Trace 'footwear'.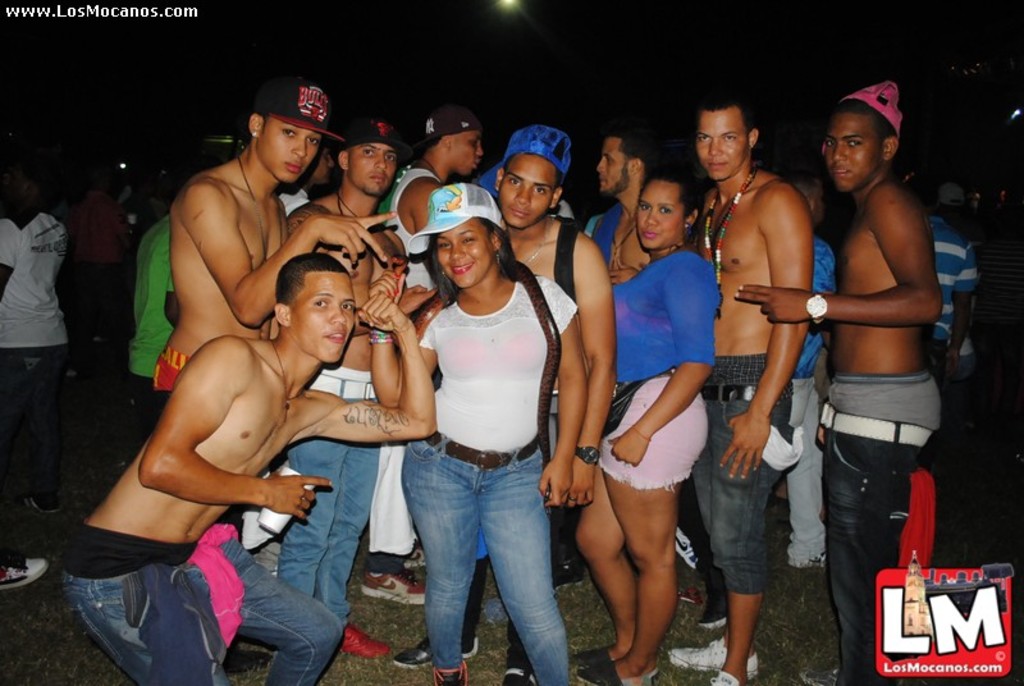
Traced to crop(398, 636, 443, 666).
